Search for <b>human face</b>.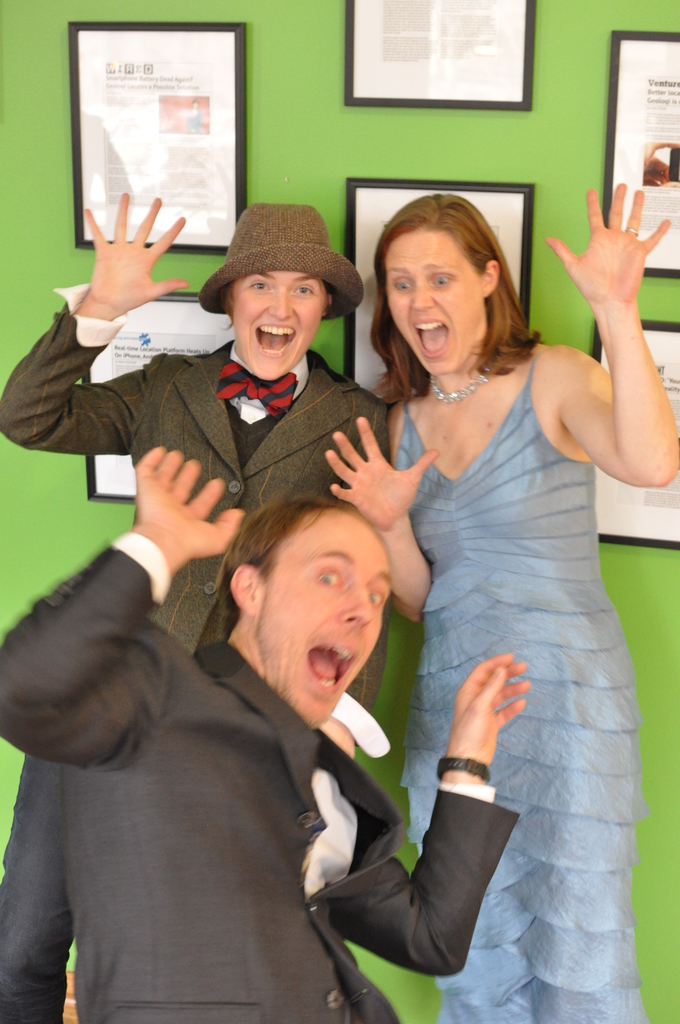
Found at (235, 269, 328, 372).
